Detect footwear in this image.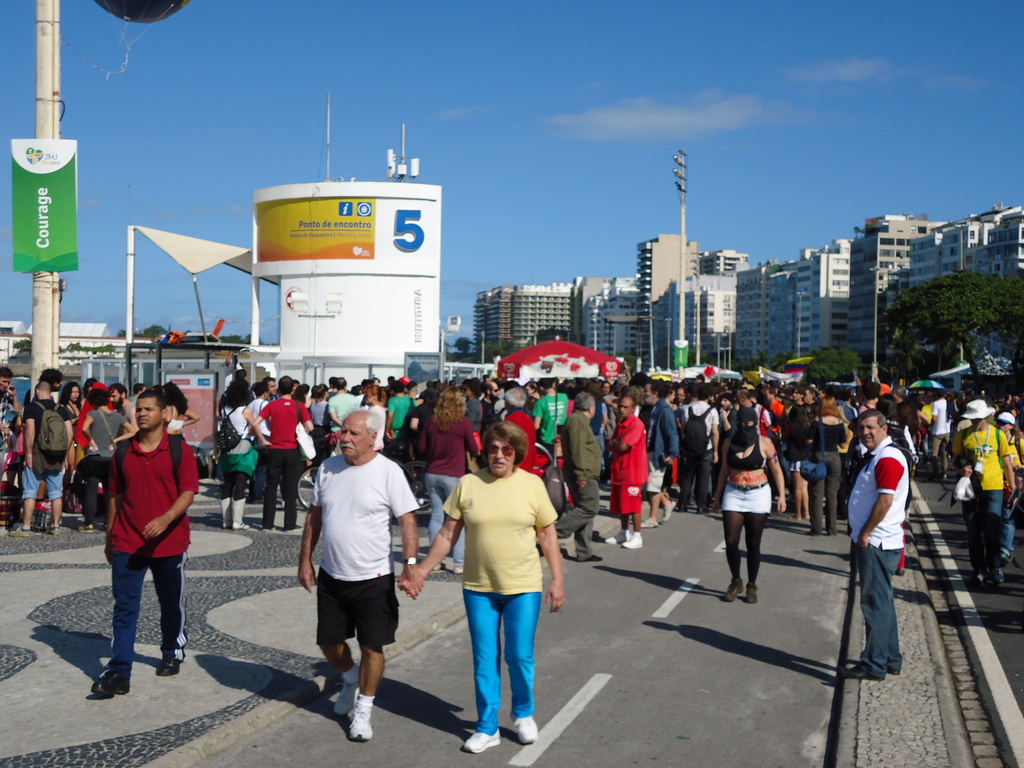
Detection: rect(640, 519, 659, 522).
